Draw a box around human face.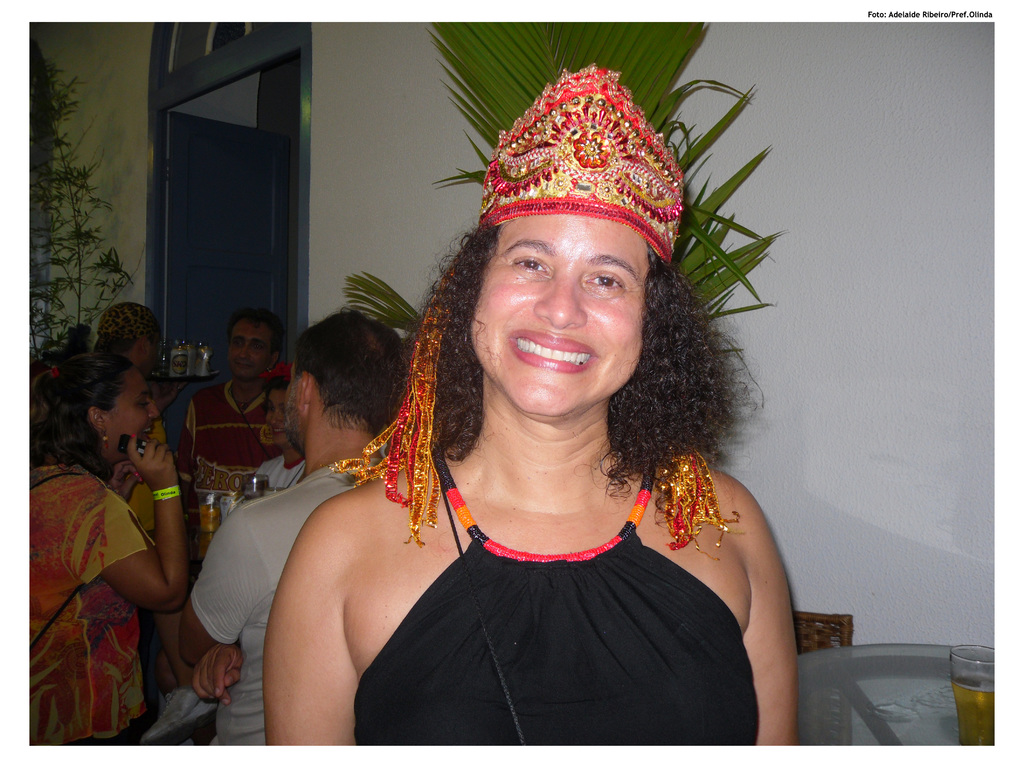
l=465, t=222, r=652, b=414.
